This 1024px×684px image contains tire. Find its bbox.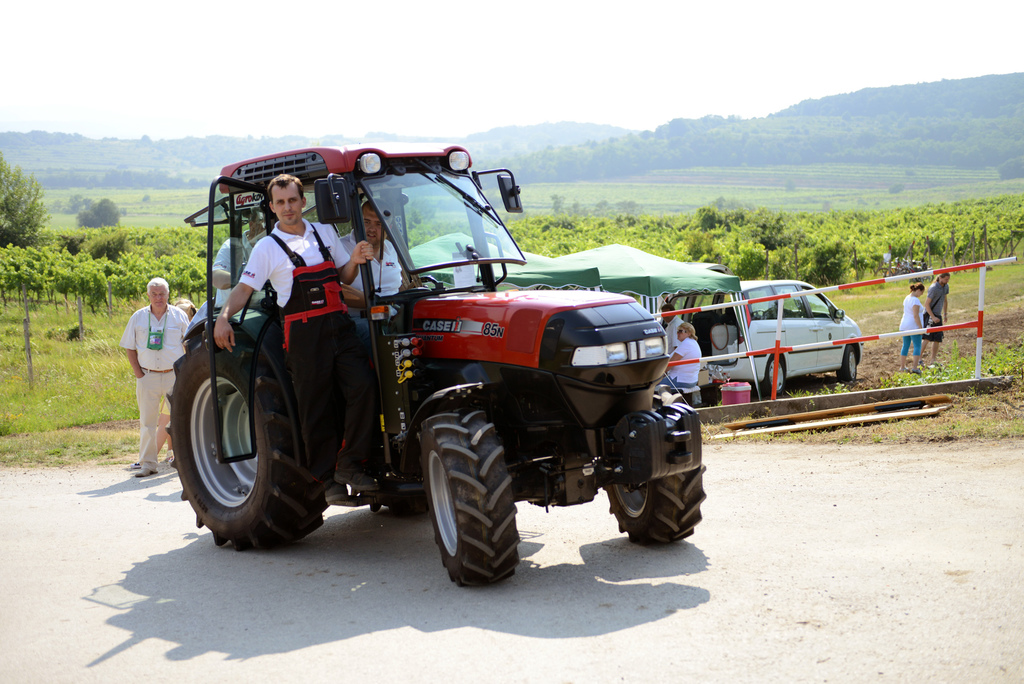
region(840, 343, 856, 384).
